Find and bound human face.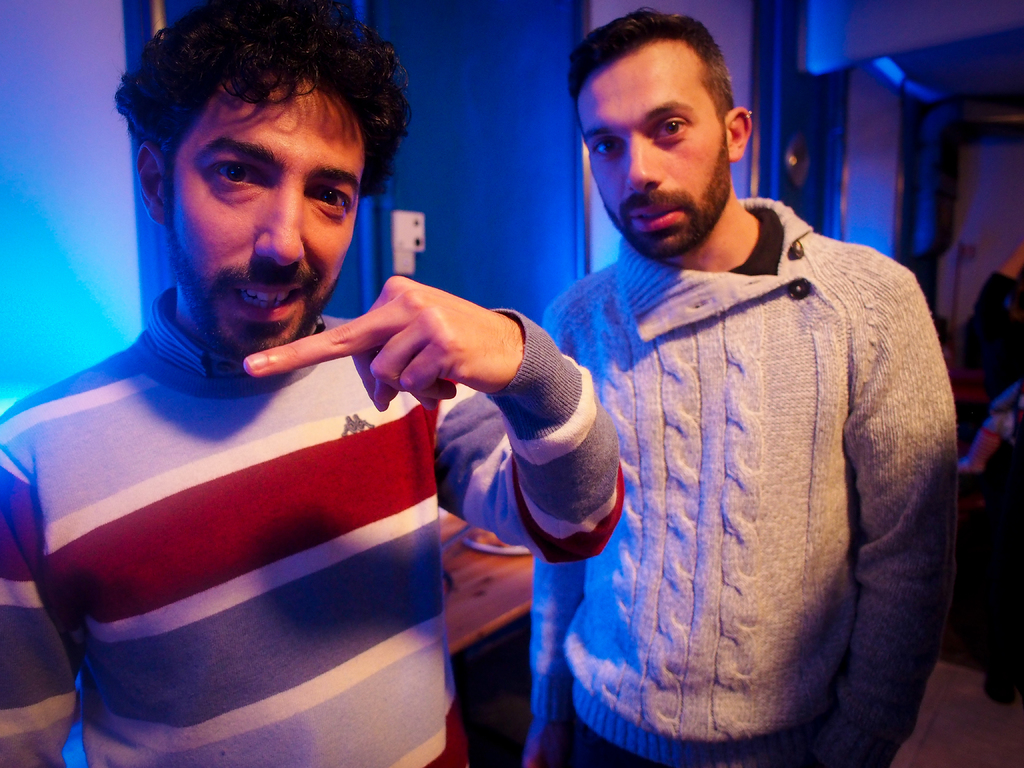
Bound: select_region(574, 45, 726, 253).
